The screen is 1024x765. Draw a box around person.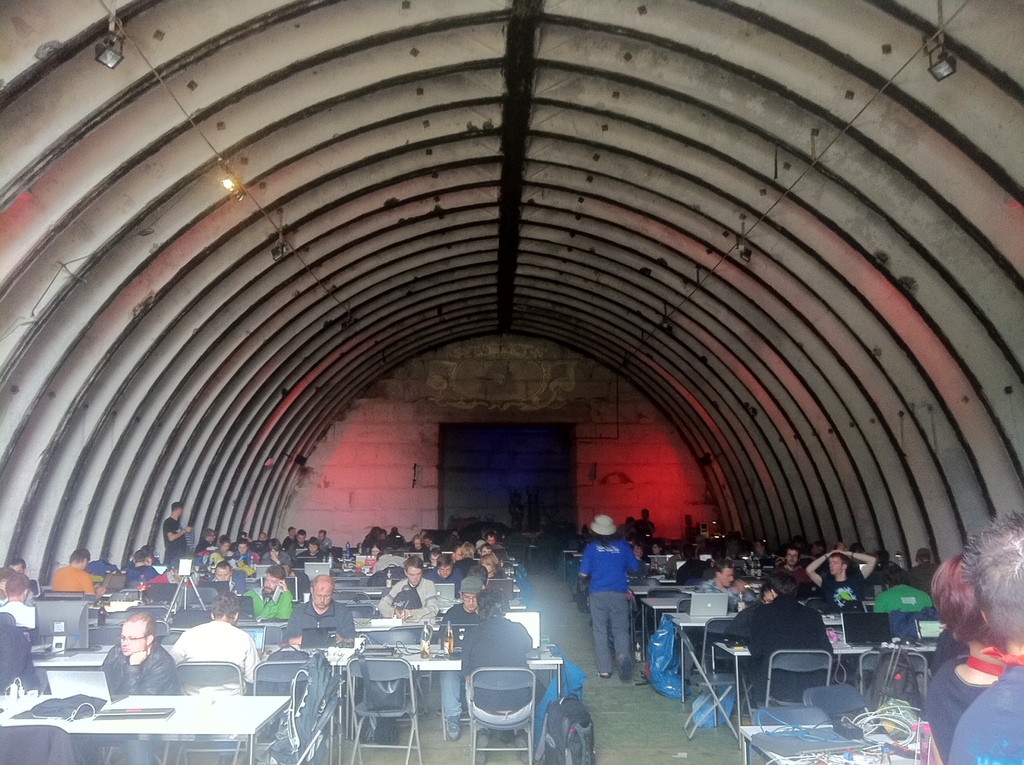
Rect(170, 589, 264, 699).
